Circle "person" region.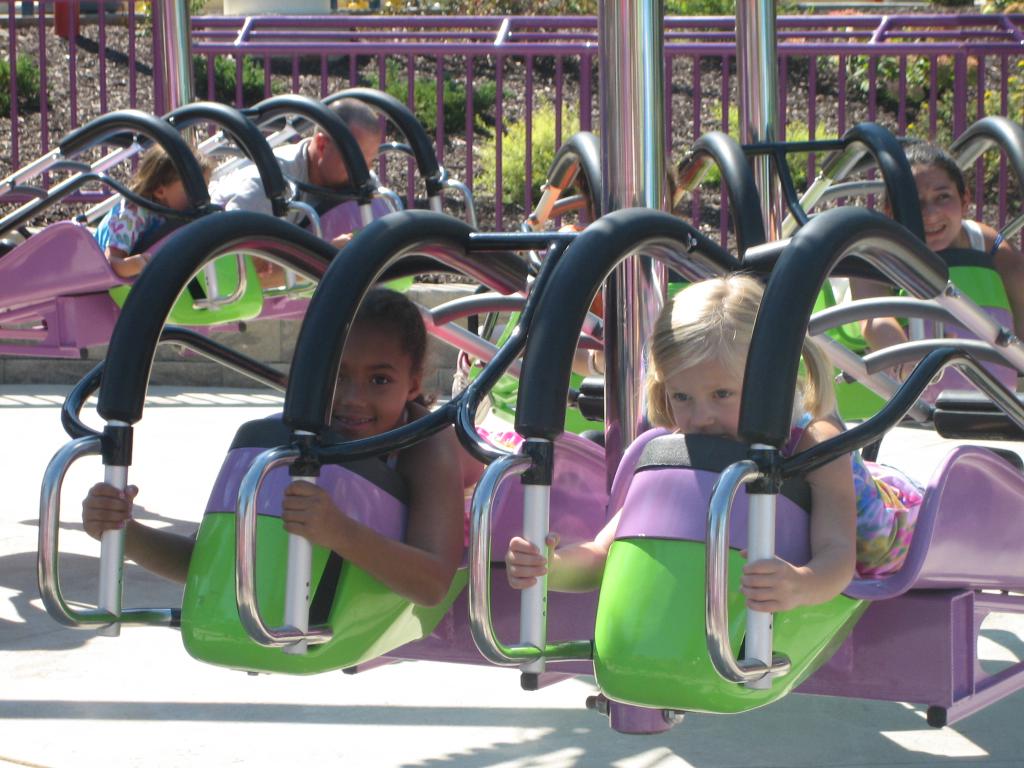
Region: bbox(570, 161, 678, 316).
